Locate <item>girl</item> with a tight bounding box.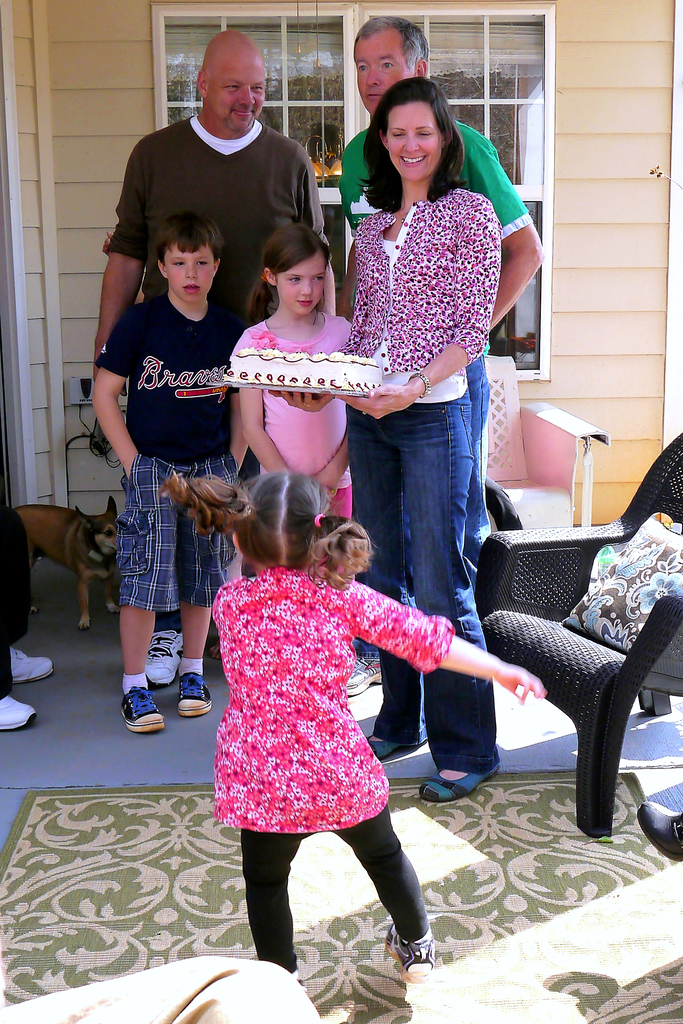
(173, 471, 552, 1000).
